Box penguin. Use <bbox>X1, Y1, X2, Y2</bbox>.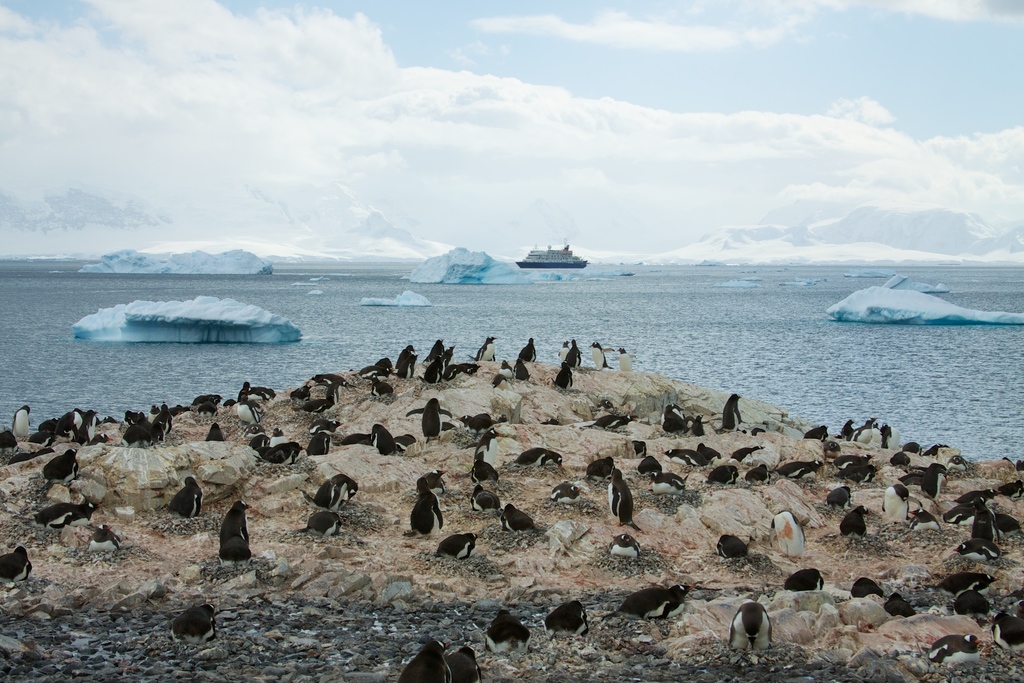
<bbox>0, 542, 31, 580</bbox>.
